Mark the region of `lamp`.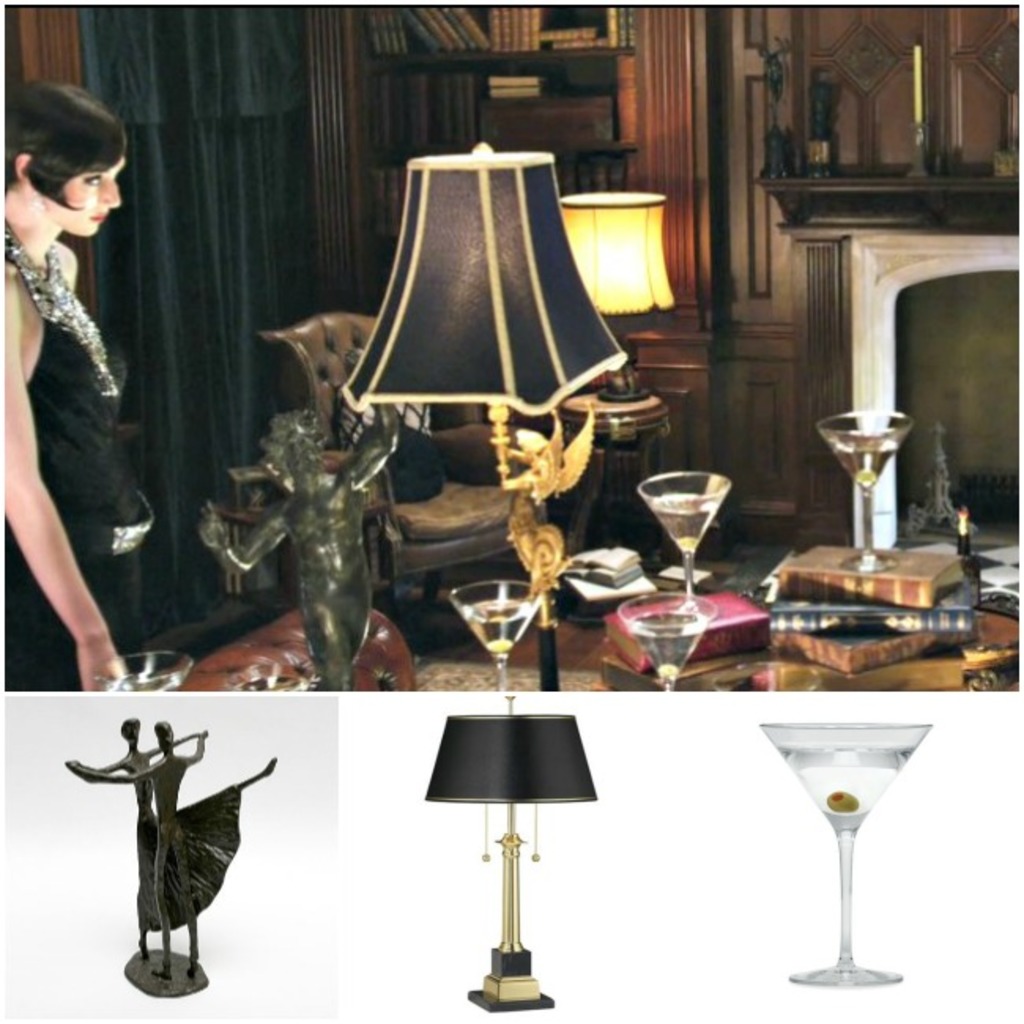
Region: box=[422, 695, 599, 1013].
